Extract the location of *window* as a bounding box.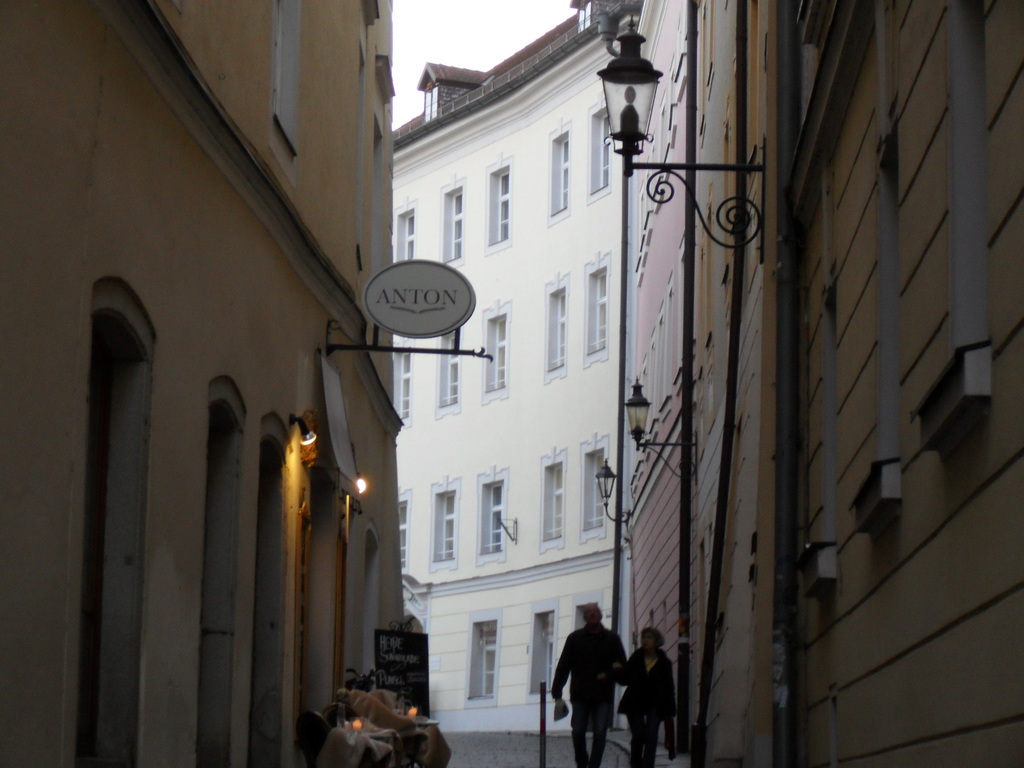
559, 137, 573, 209.
